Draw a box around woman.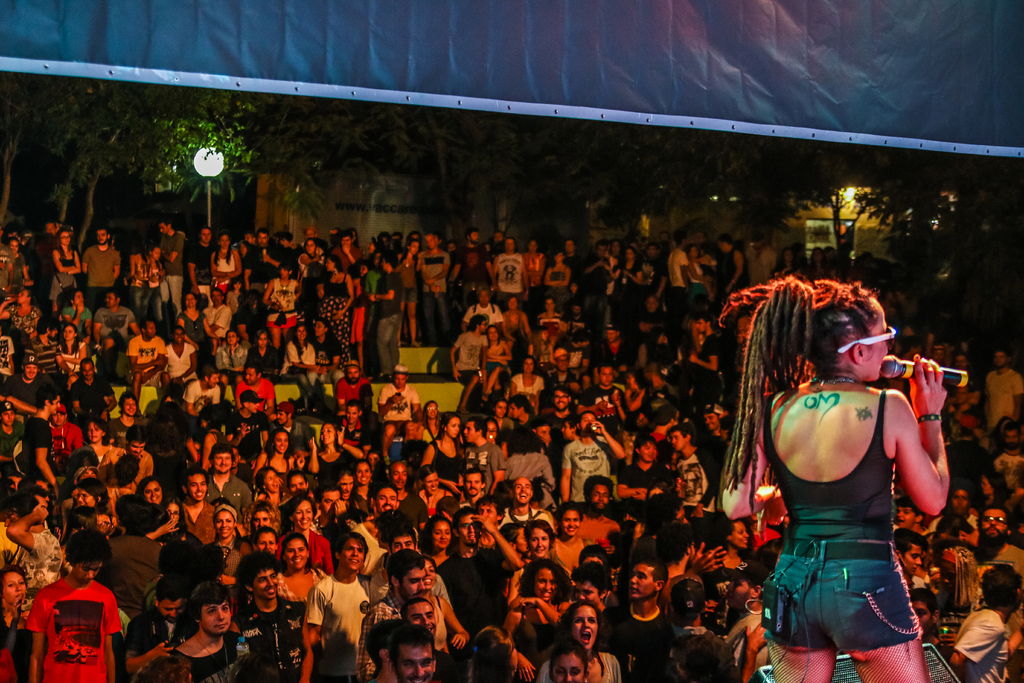
pyautogui.locateOnScreen(551, 504, 596, 572).
